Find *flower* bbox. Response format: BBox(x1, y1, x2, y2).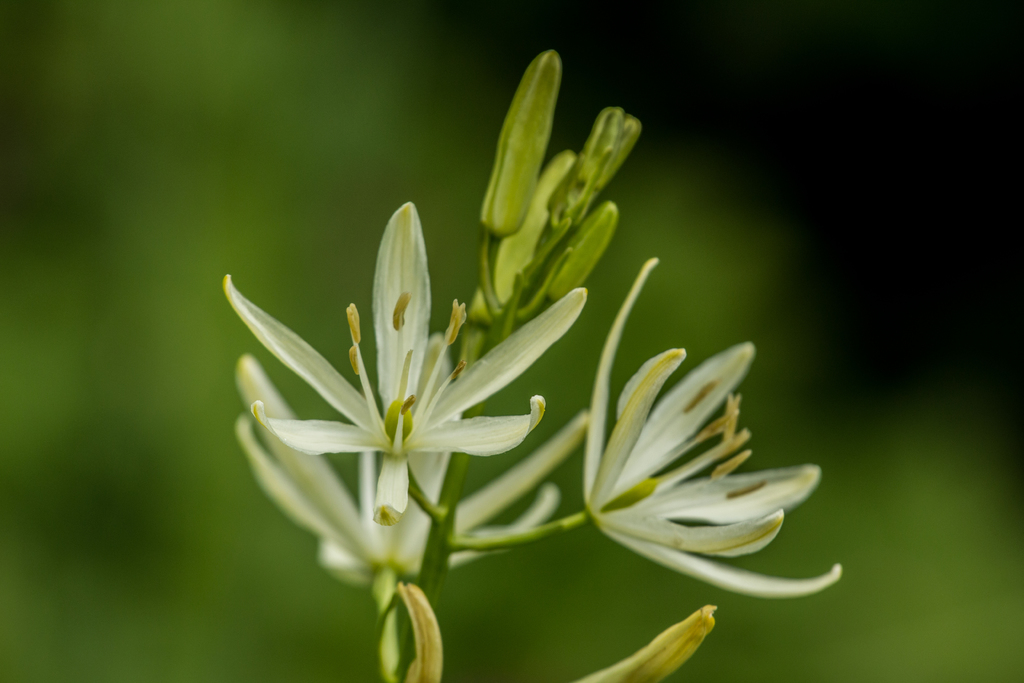
BBox(229, 350, 589, 601).
